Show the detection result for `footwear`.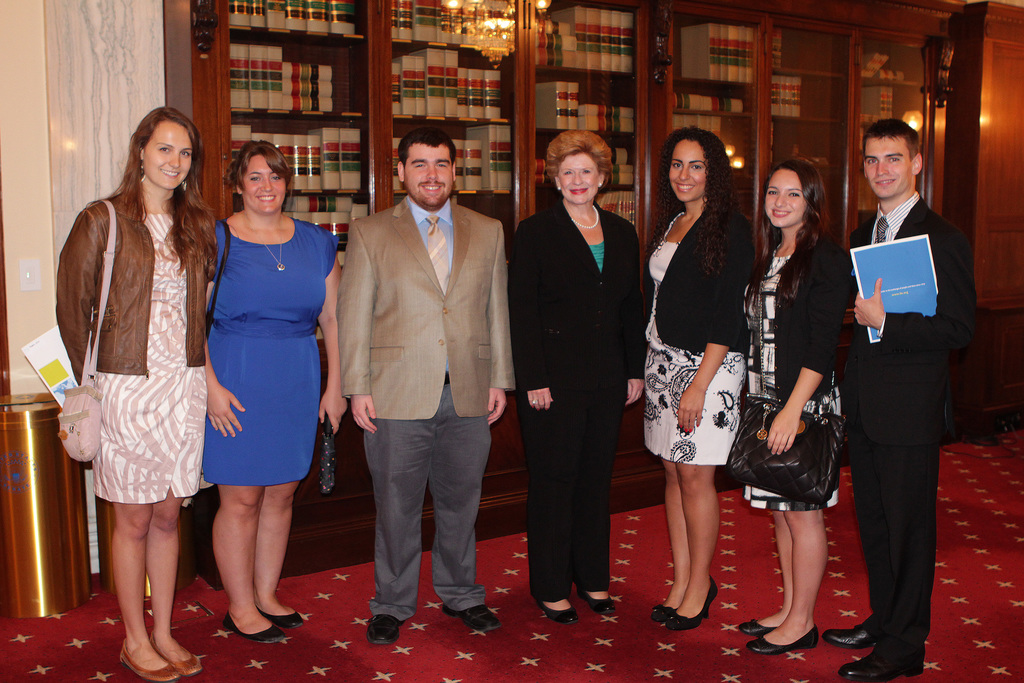
BBox(843, 652, 924, 682).
